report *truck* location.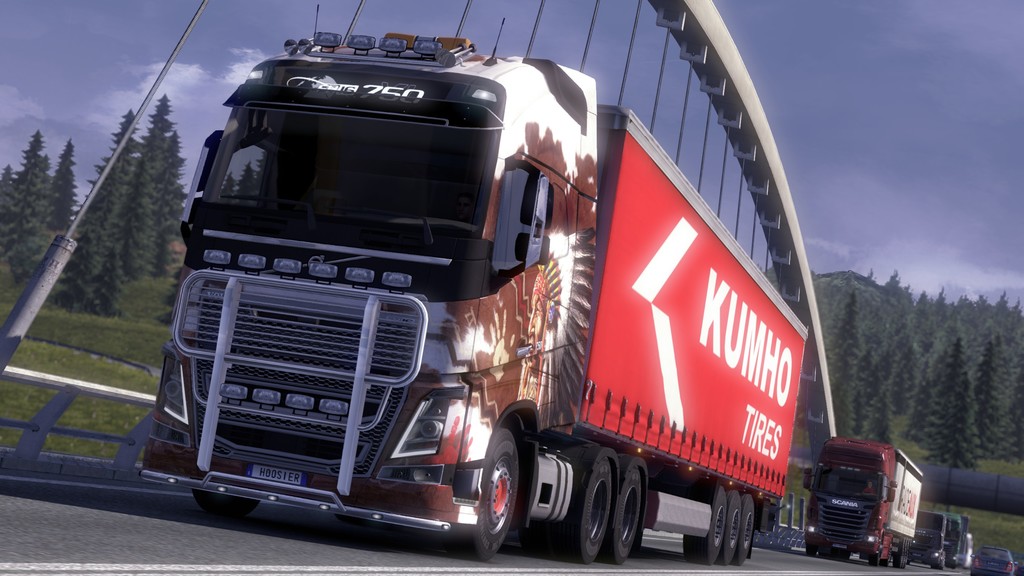
Report: {"left": 67, "top": 42, "right": 865, "bottom": 575}.
